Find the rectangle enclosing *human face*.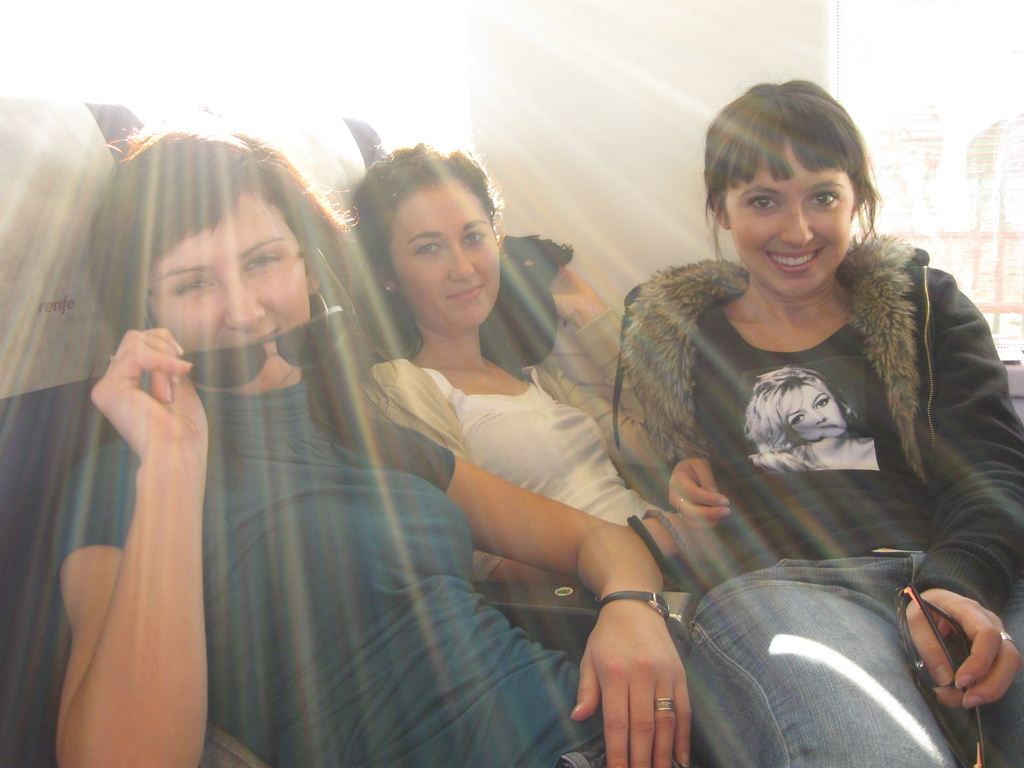
locate(137, 188, 305, 388).
